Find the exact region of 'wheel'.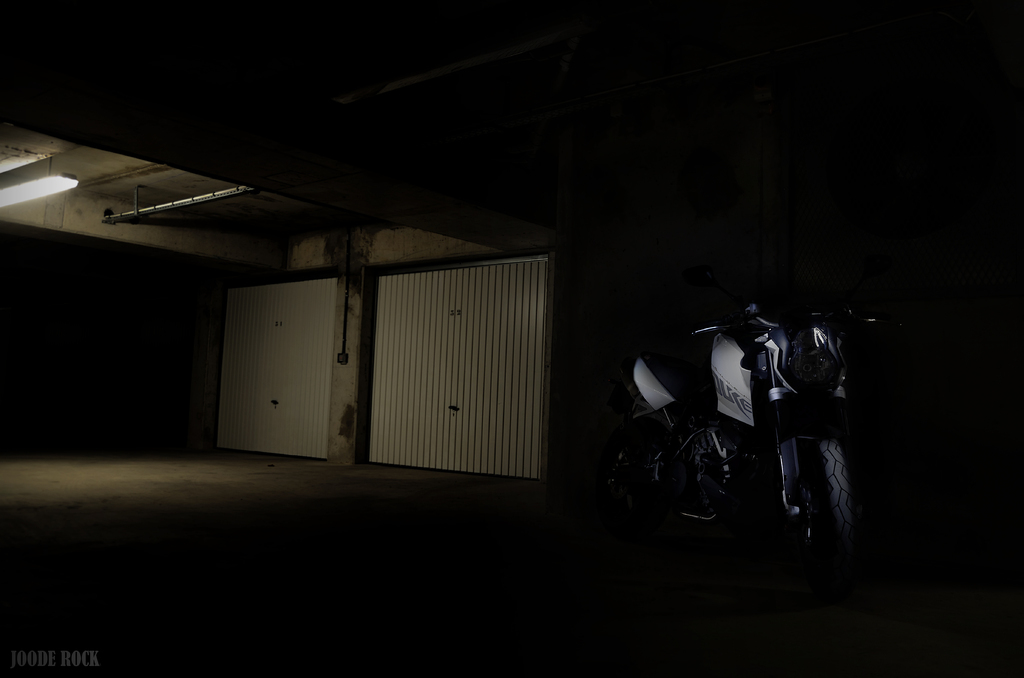
Exact region: 790 427 863 596.
